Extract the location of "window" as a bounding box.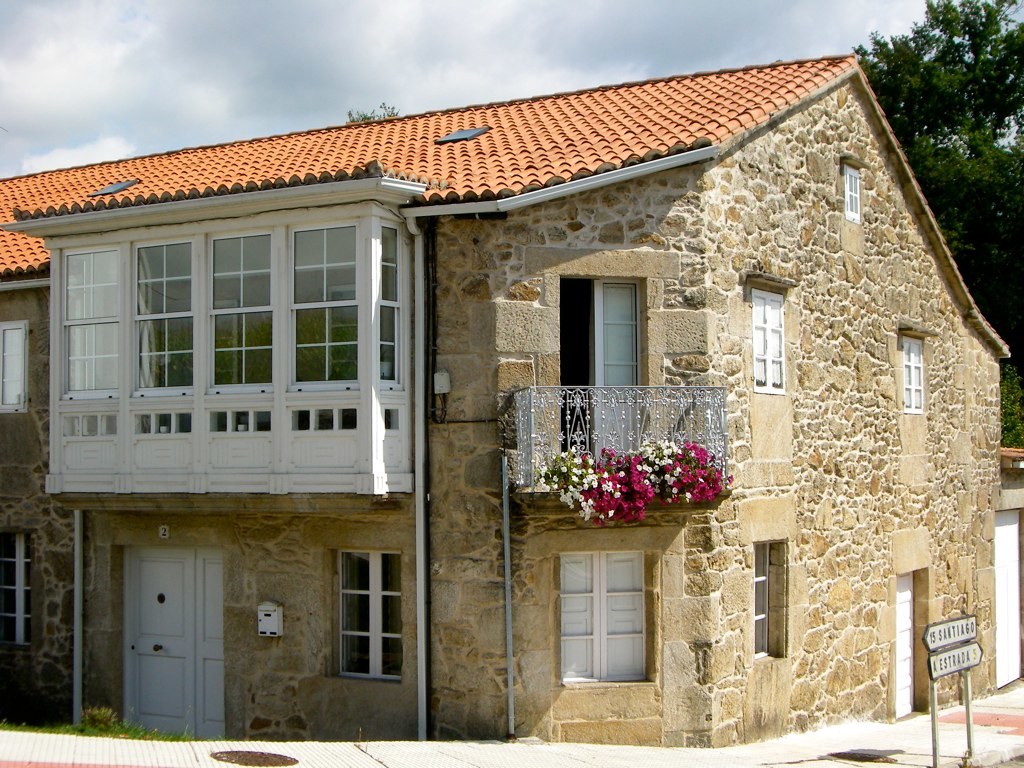
l=561, t=538, r=659, b=689.
